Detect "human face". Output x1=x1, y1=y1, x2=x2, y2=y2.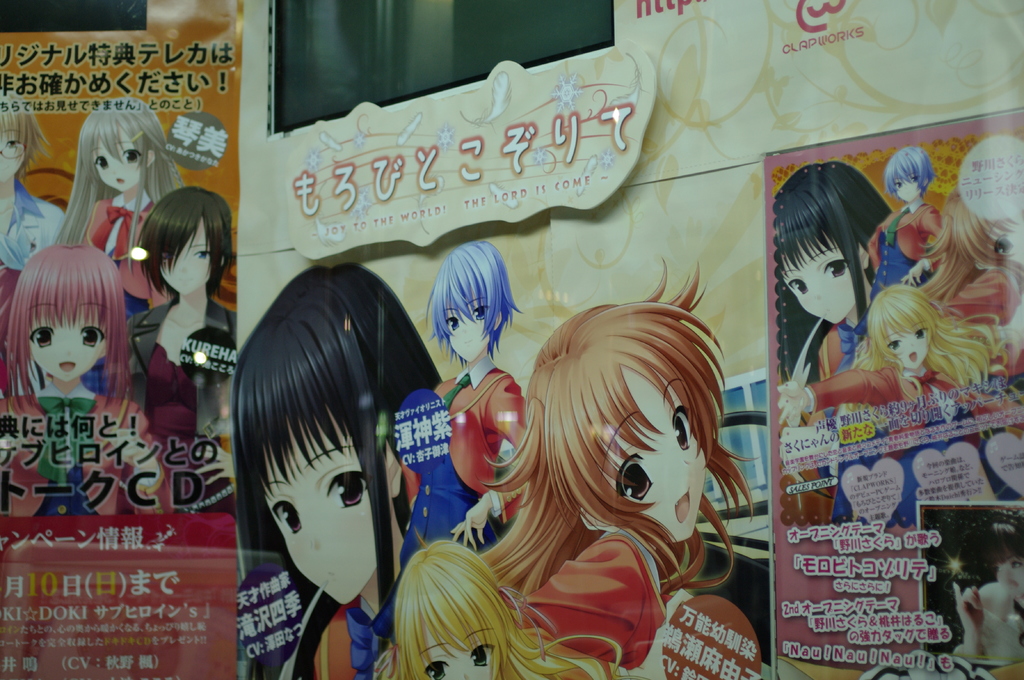
x1=161, y1=222, x2=211, y2=298.
